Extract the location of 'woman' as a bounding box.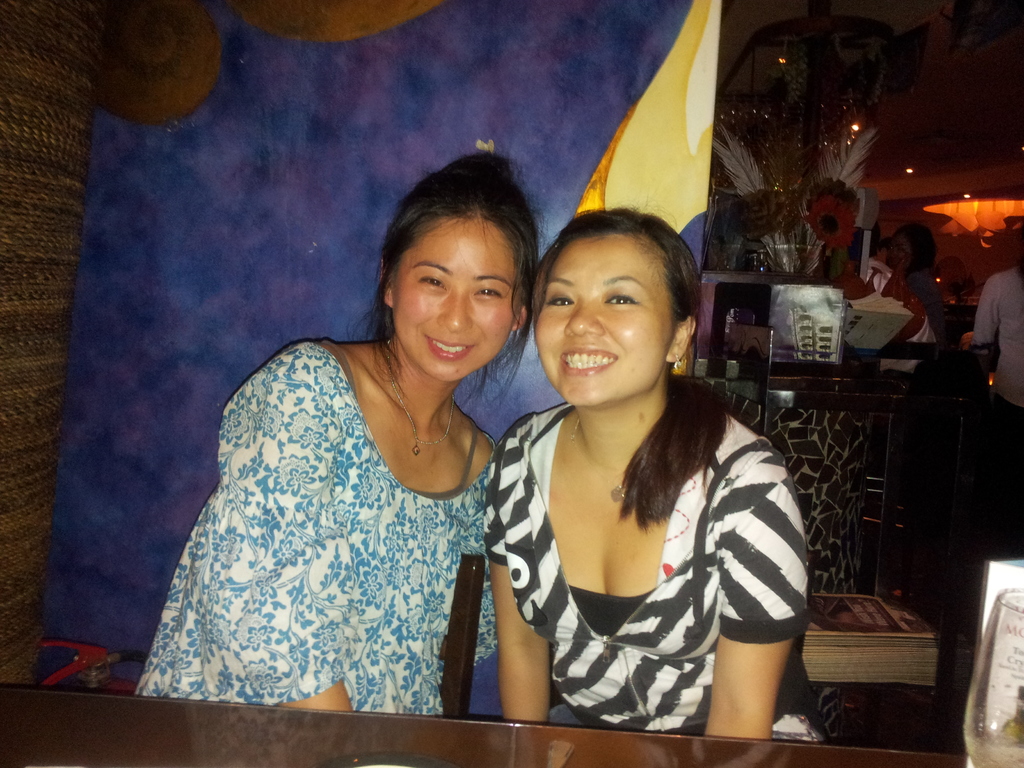
[483,204,833,744].
